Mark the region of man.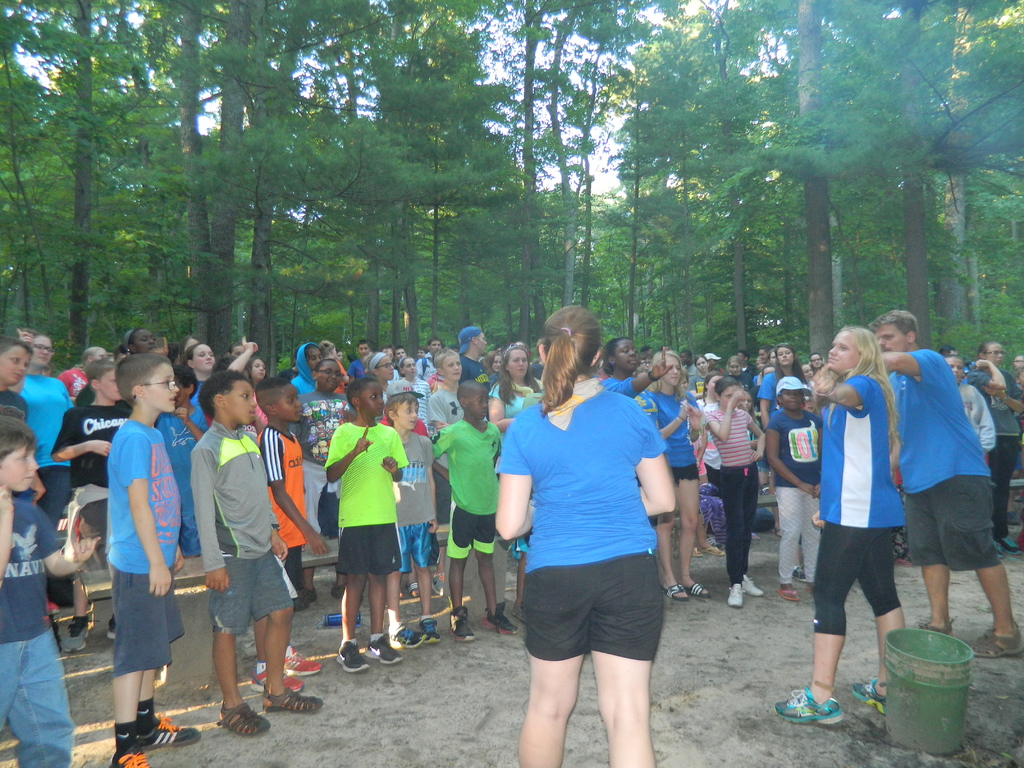
Region: Rect(415, 335, 443, 381).
